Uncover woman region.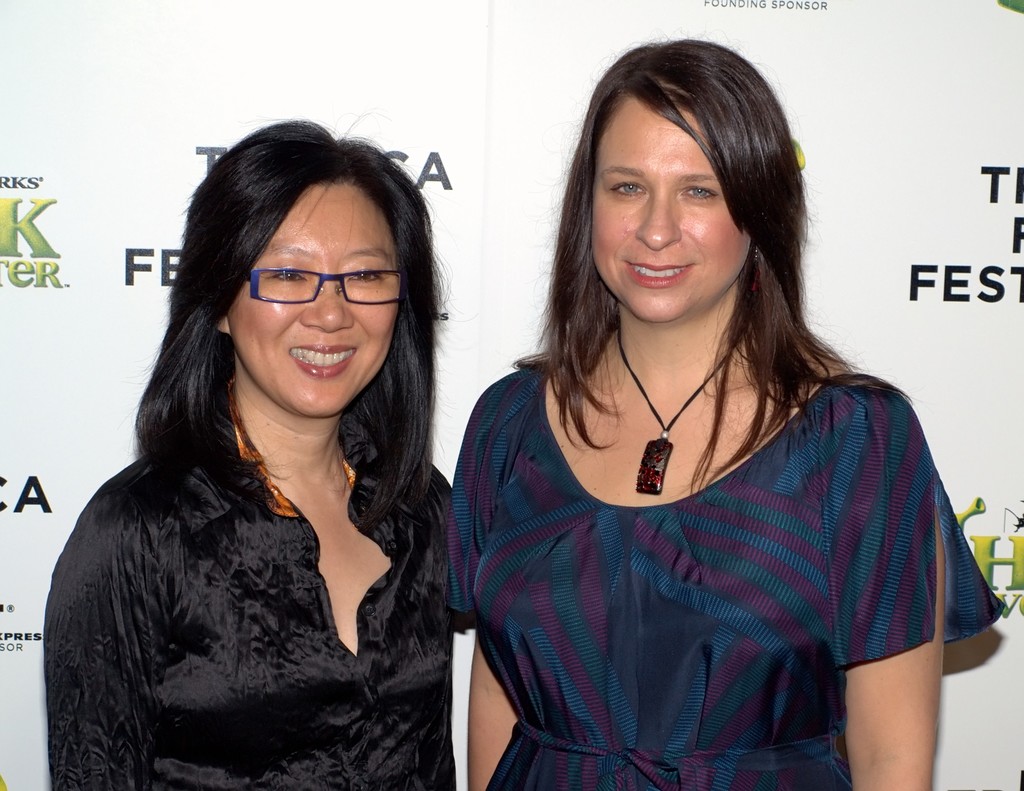
Uncovered: Rect(44, 99, 500, 790).
